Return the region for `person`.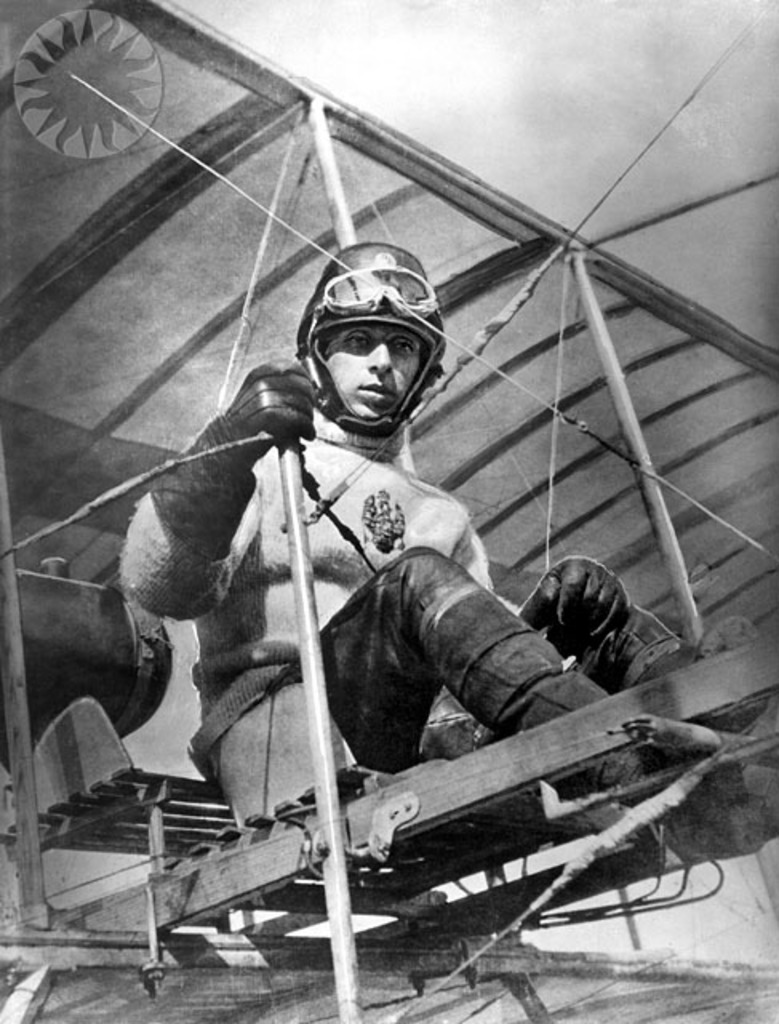
box=[117, 243, 763, 814].
